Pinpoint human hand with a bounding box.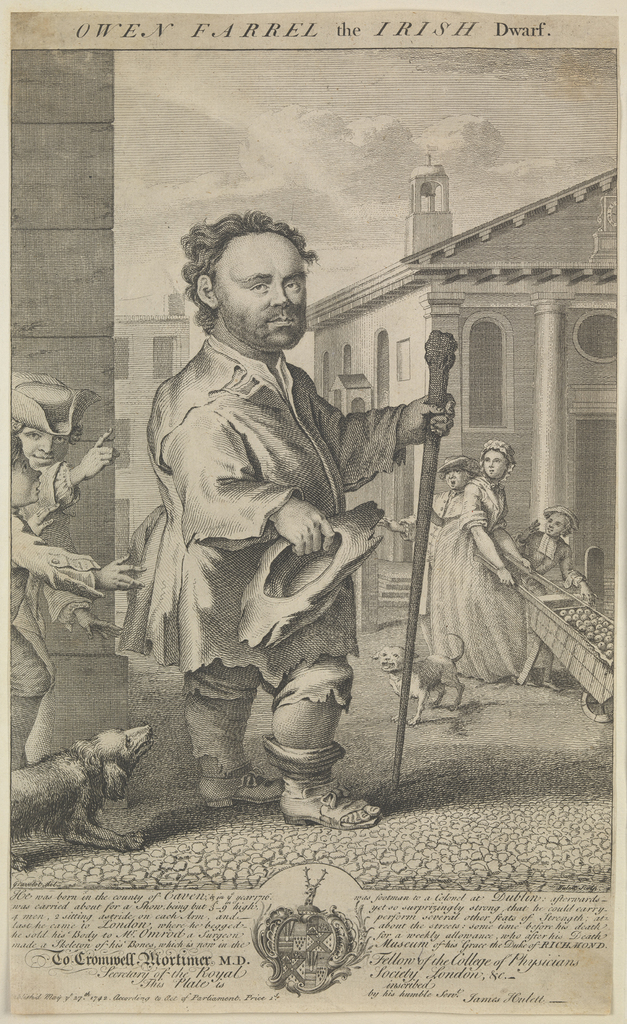
<region>94, 550, 150, 593</region>.
